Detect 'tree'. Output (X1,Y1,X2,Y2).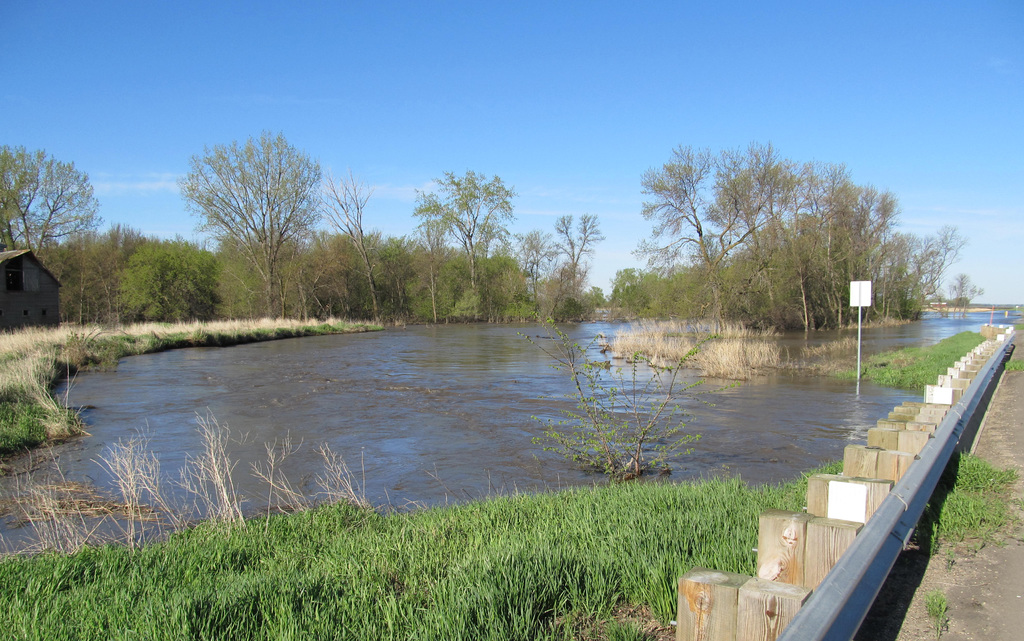
(948,273,981,311).
